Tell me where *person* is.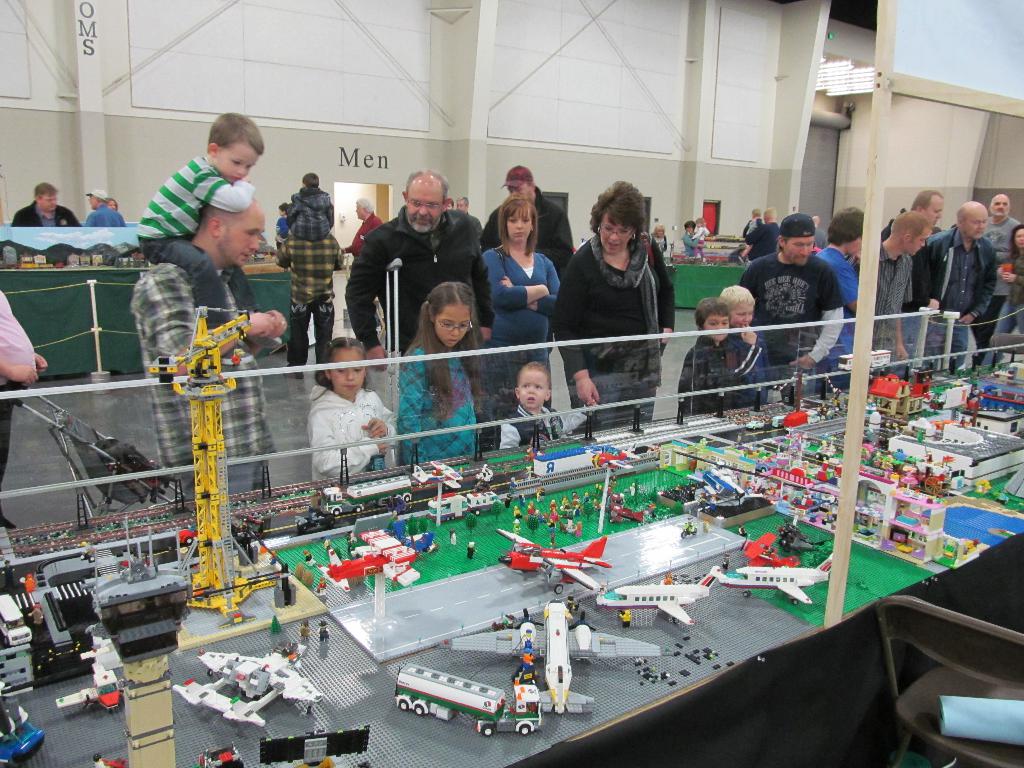
*person* is at 25,574,38,591.
